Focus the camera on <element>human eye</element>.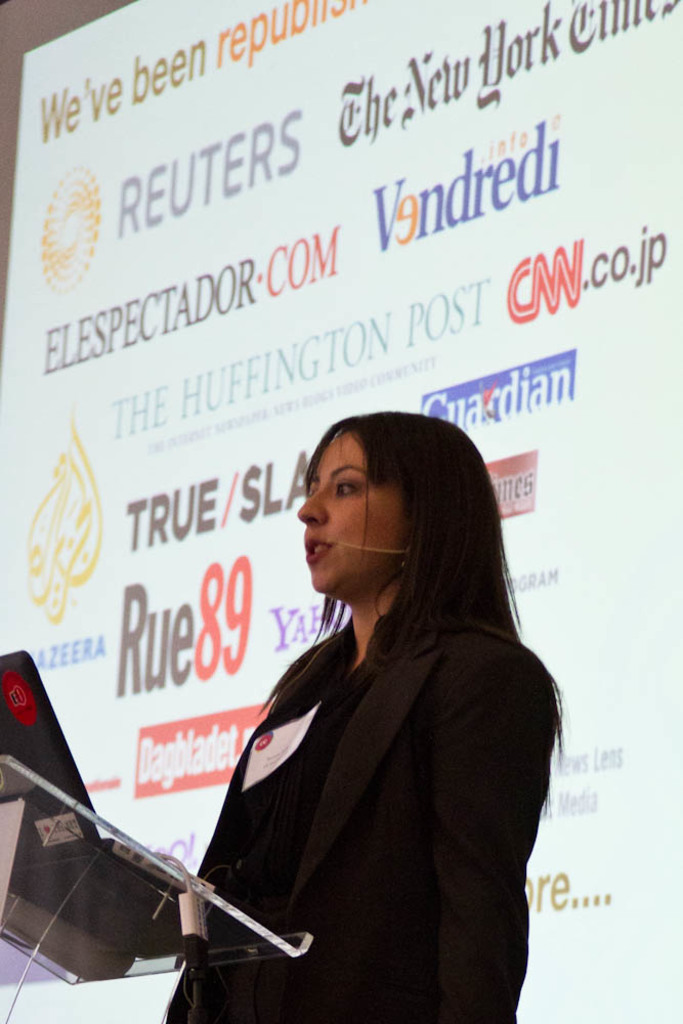
Focus region: <region>338, 478, 364, 497</region>.
